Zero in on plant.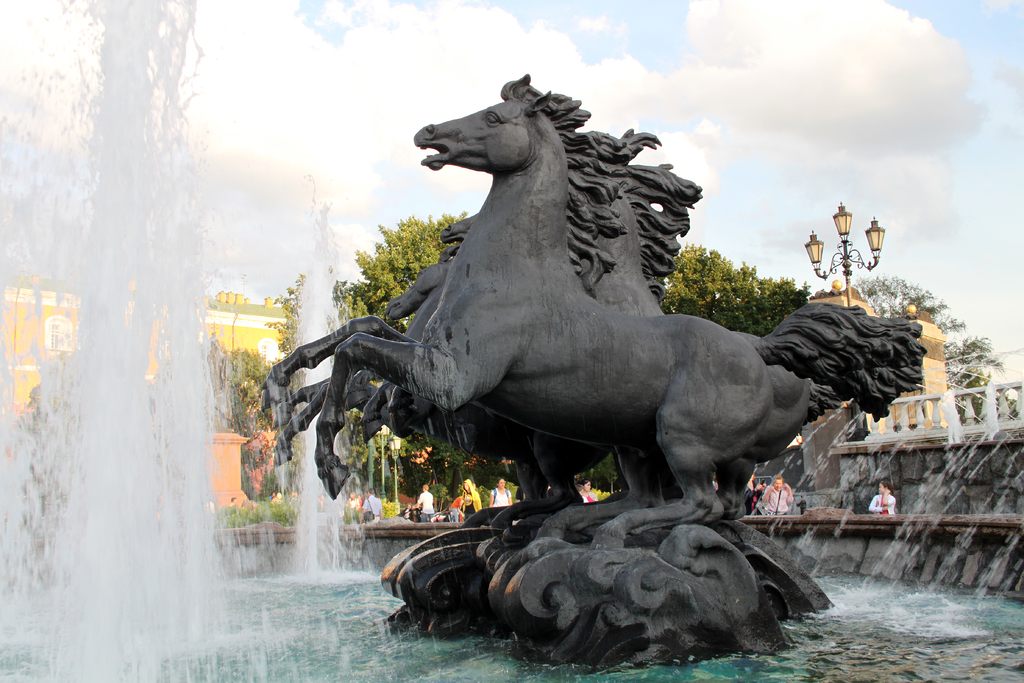
Zeroed in: 505:477:522:507.
